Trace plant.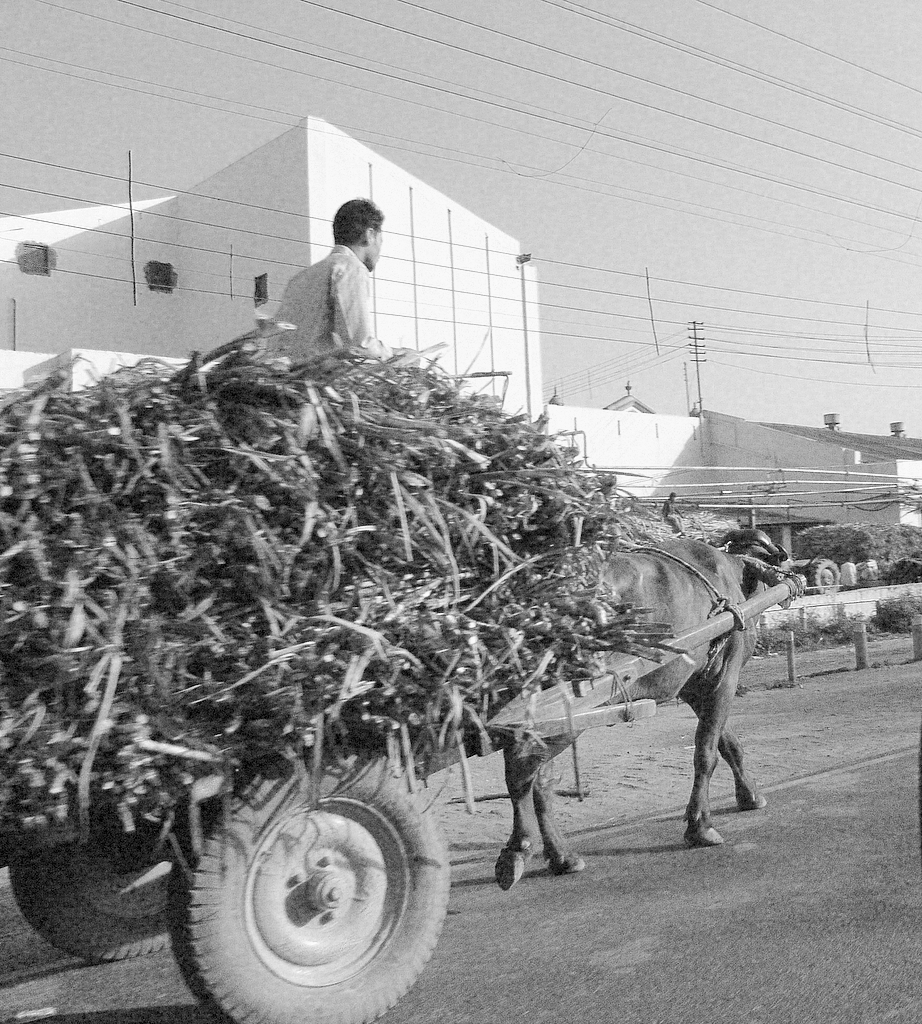
Traced to [left=873, top=585, right=921, bottom=635].
